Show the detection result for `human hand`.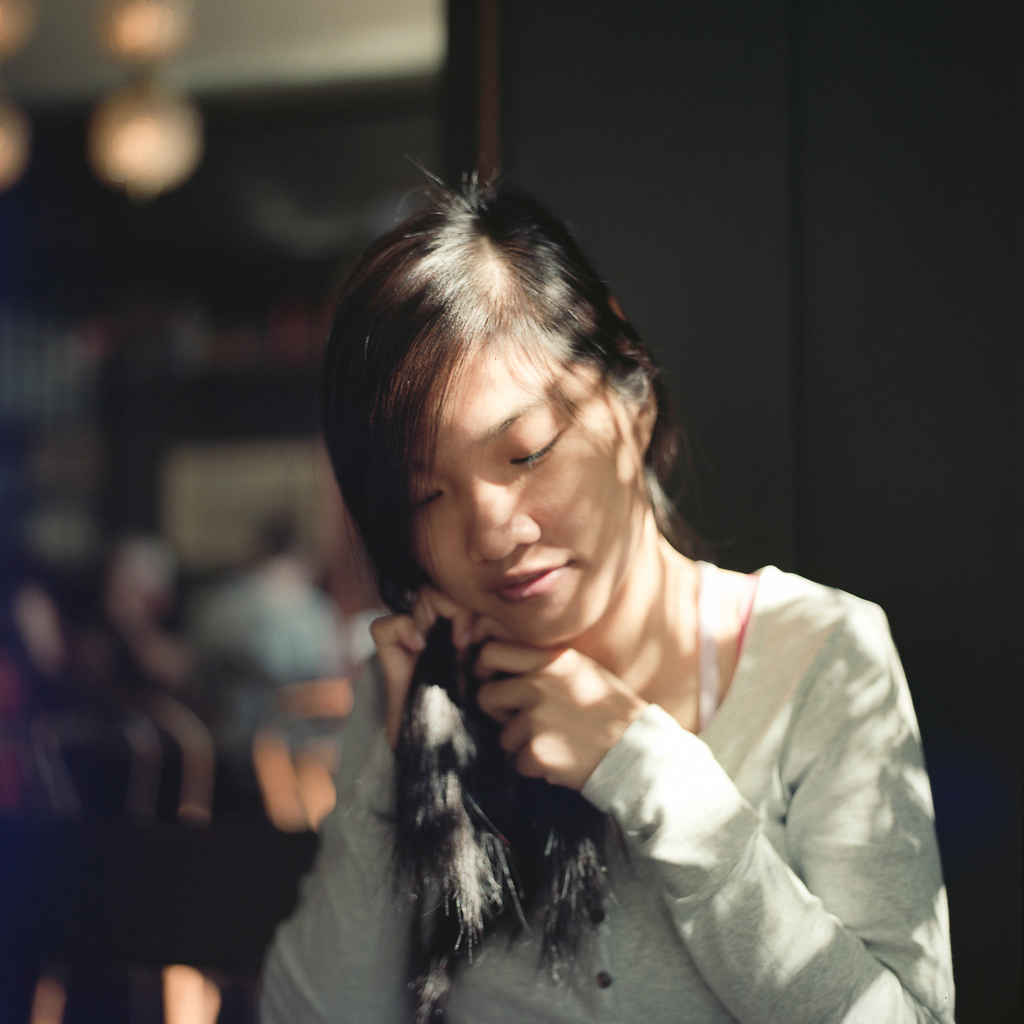
366, 589, 473, 757.
